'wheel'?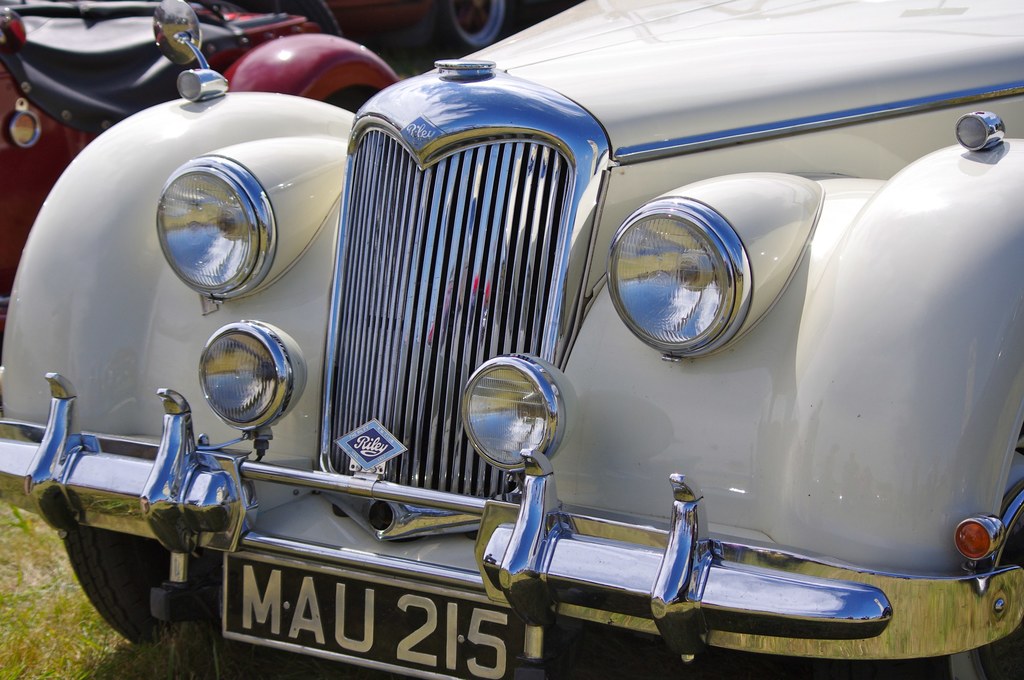
select_region(51, 544, 160, 628)
